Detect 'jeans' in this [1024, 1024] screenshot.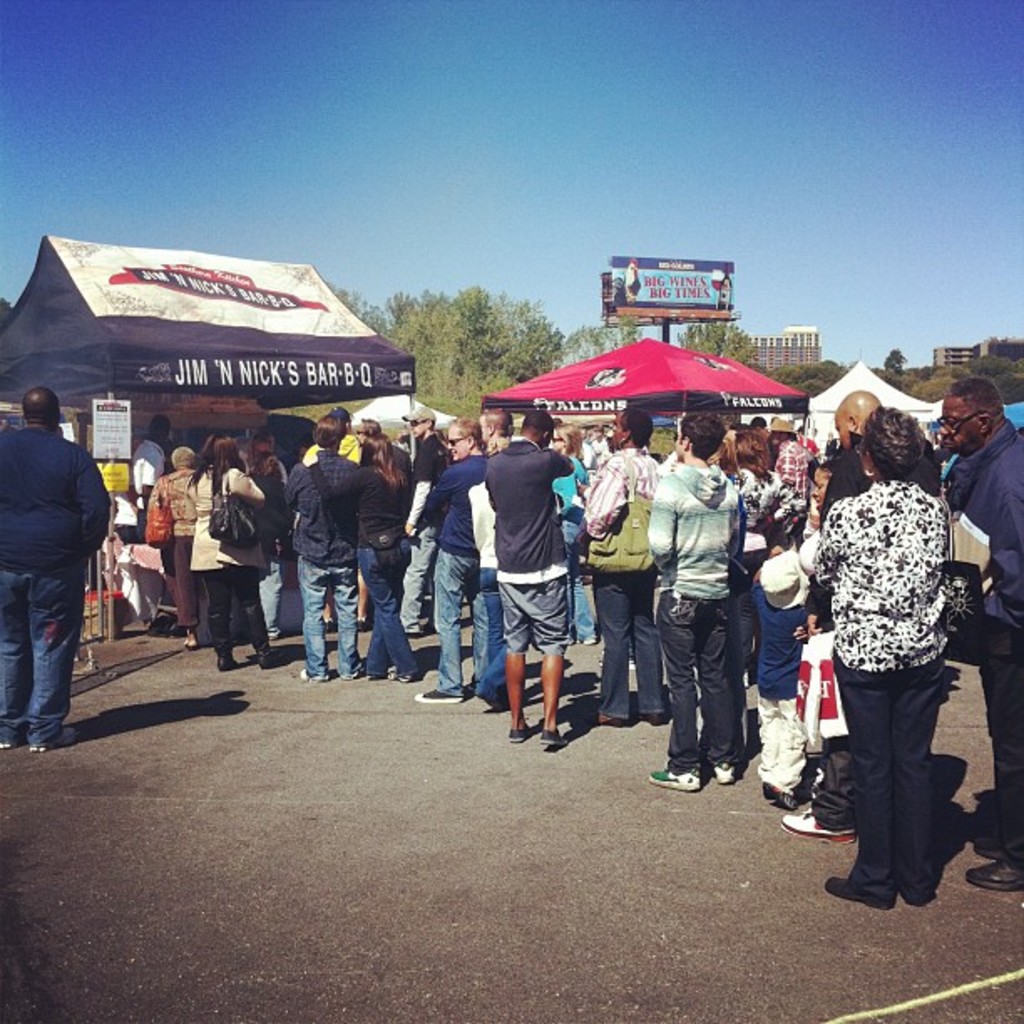
Detection: (x1=0, y1=567, x2=80, y2=750).
